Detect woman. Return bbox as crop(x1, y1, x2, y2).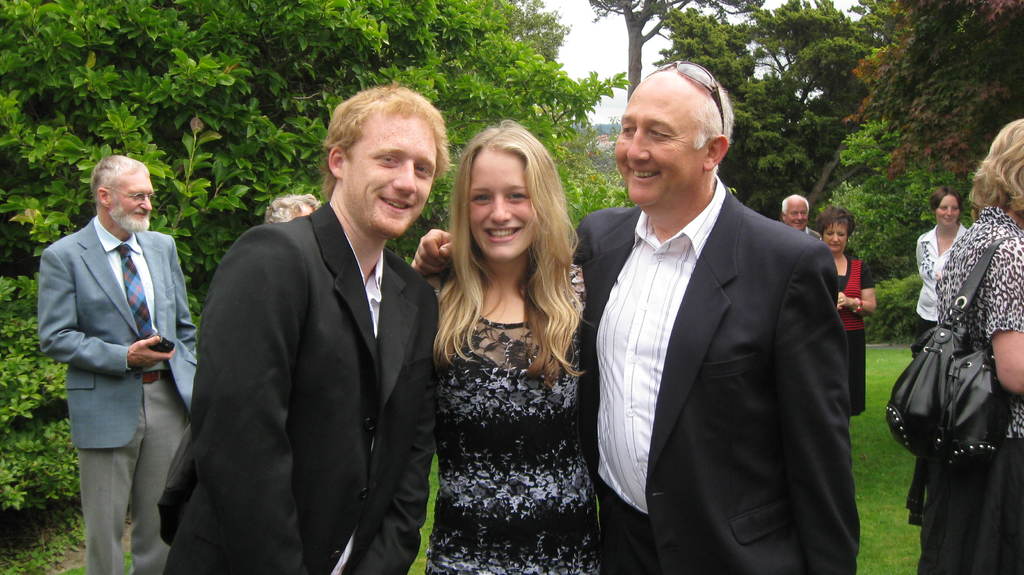
crop(820, 204, 875, 422).
